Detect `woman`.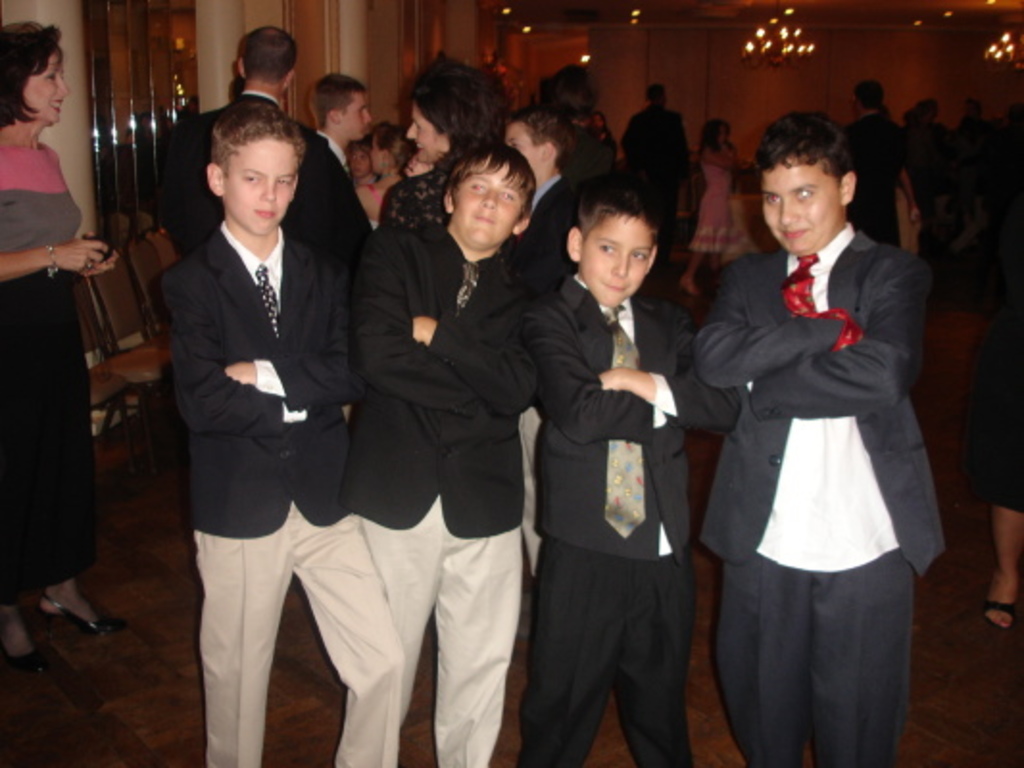
Detected at {"left": 375, "top": 58, "right": 507, "bottom": 230}.
